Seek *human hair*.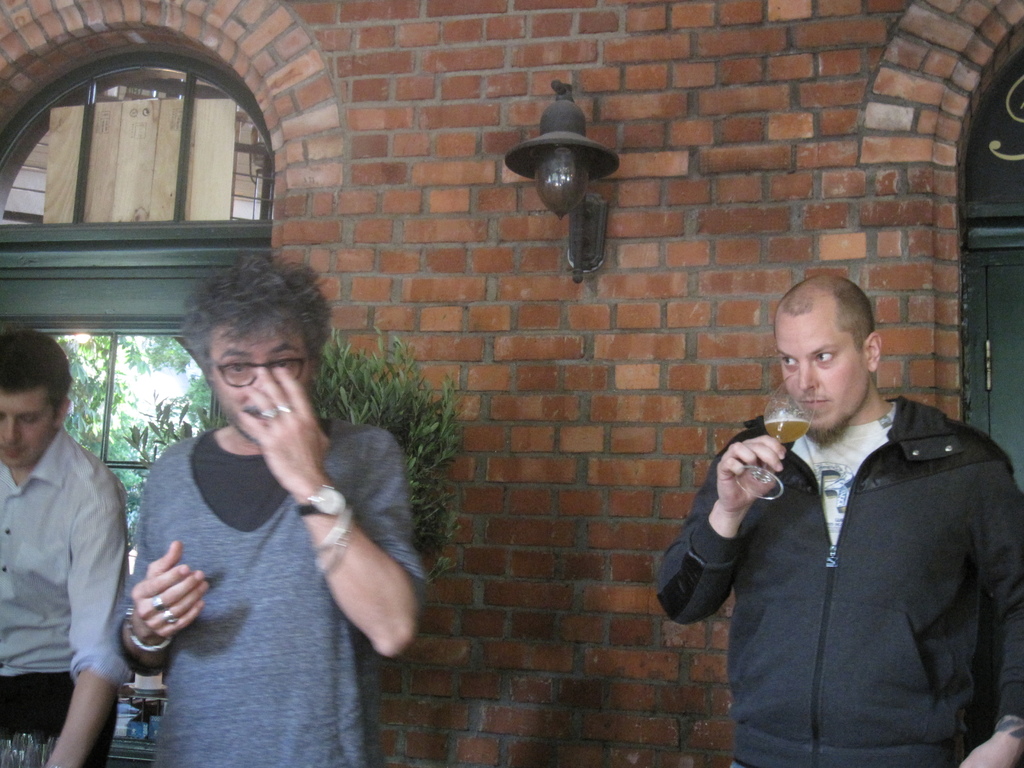
x1=769 y1=273 x2=874 y2=349.
